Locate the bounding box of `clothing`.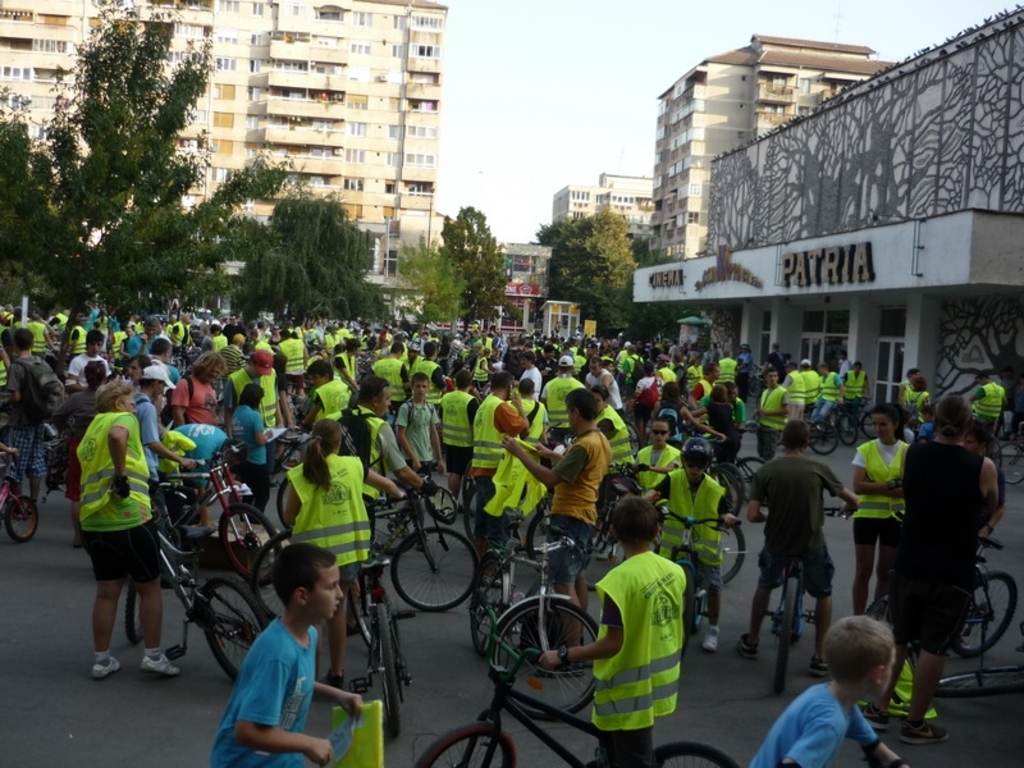
Bounding box: 849,434,909,522.
